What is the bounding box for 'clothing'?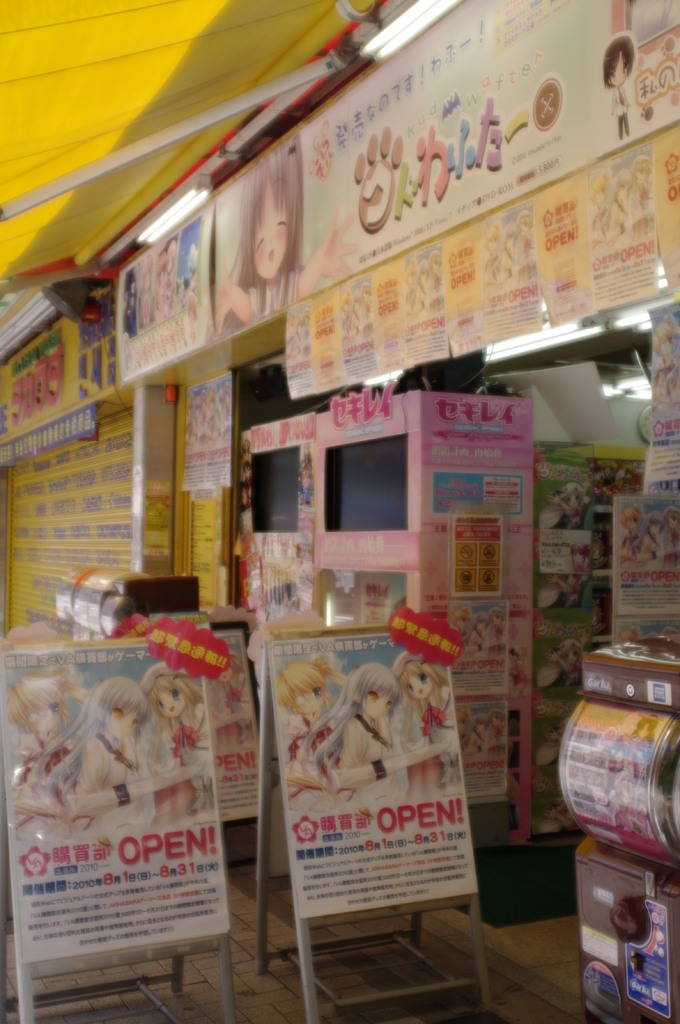
<box>503,248,517,279</box>.
